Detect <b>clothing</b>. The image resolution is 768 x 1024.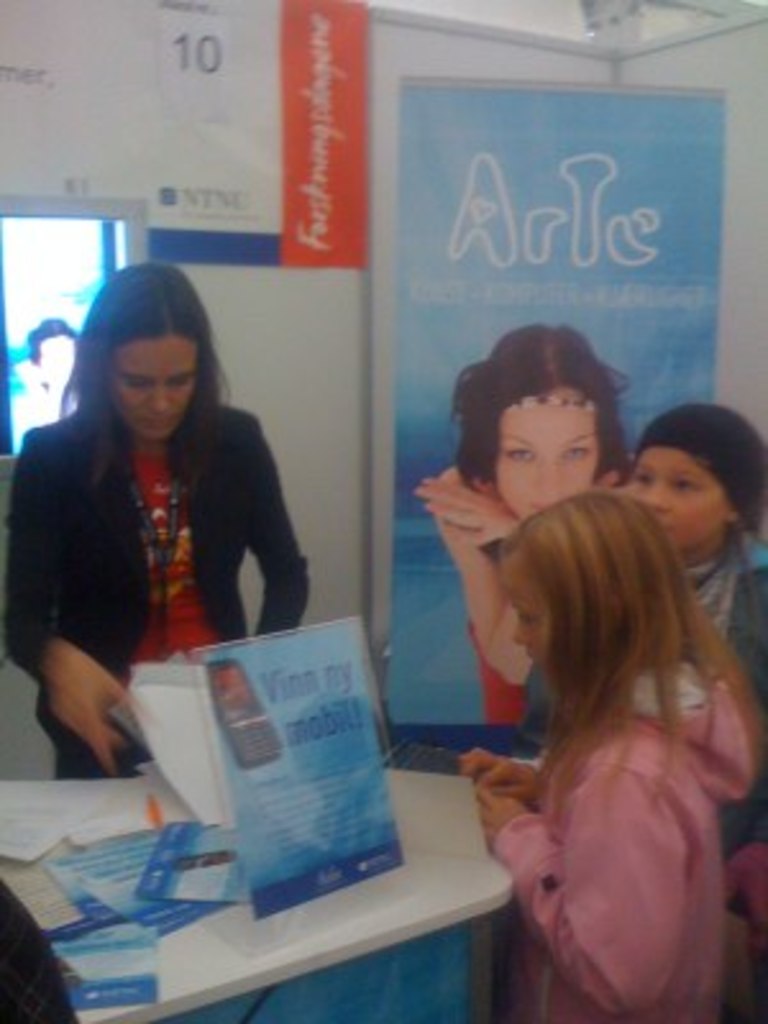
box(468, 507, 540, 735).
